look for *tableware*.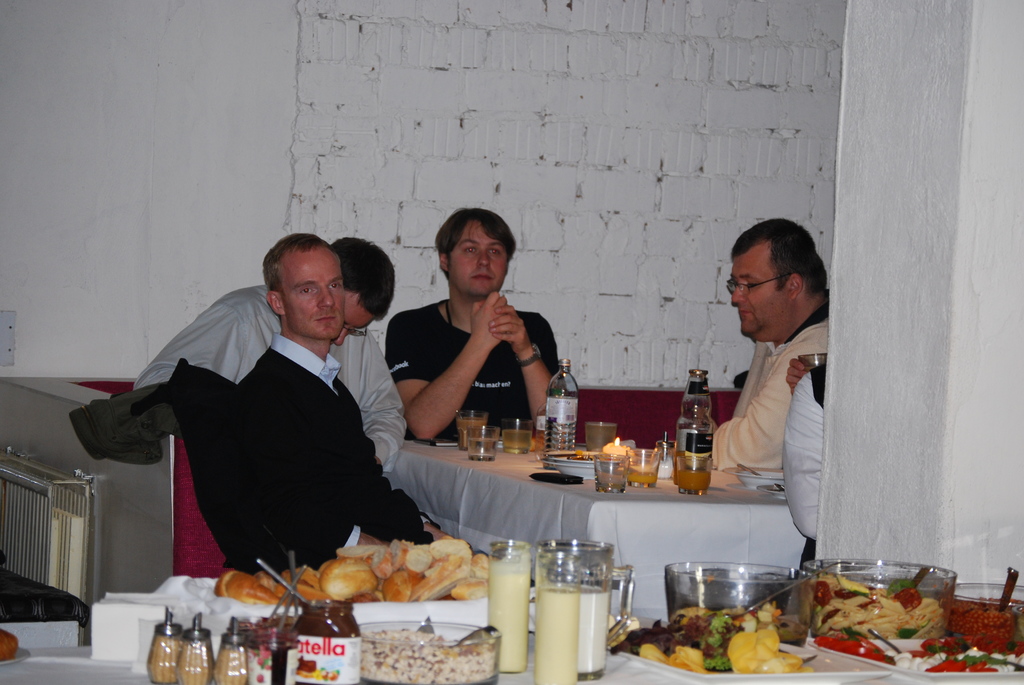
Found: [488, 536, 529, 677].
